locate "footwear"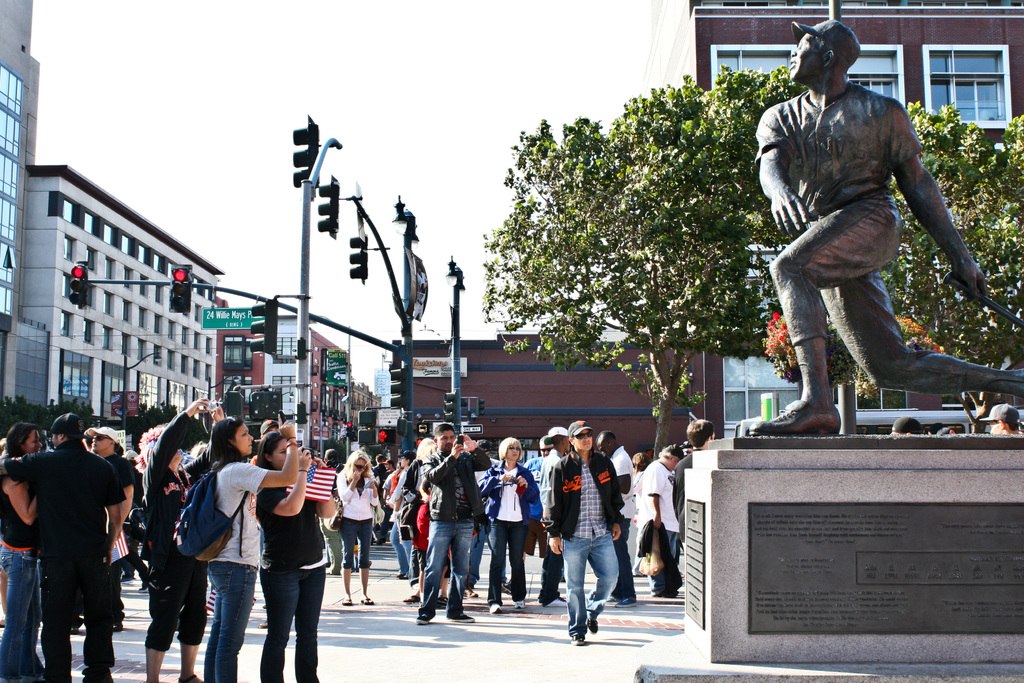
[510, 599, 527, 611]
